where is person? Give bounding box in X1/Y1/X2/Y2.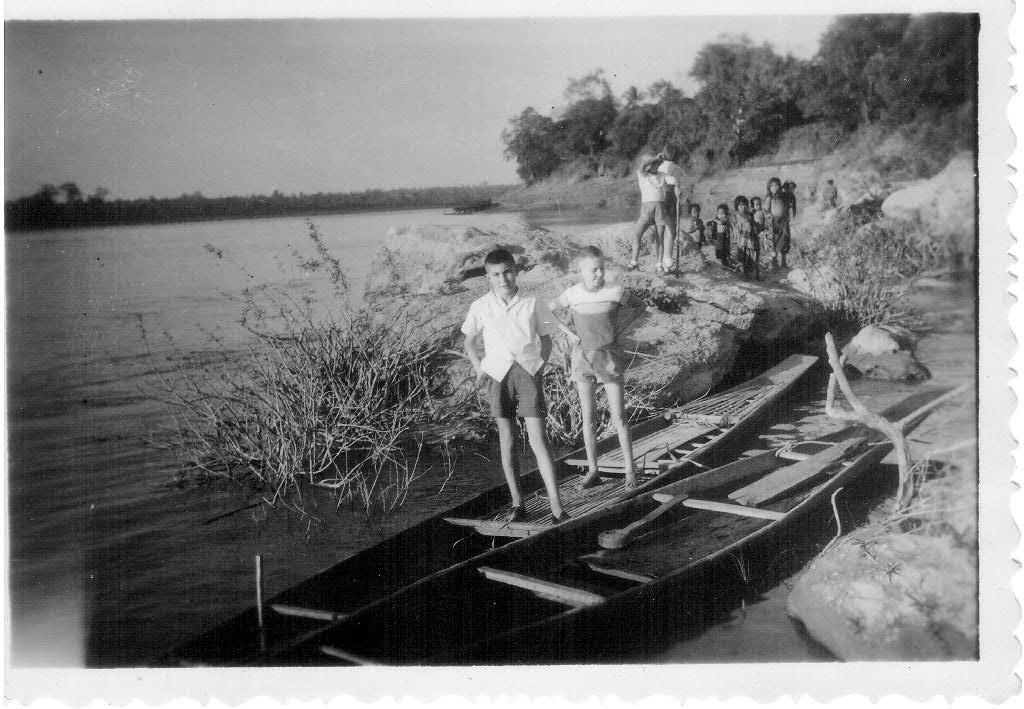
466/232/559/535.
